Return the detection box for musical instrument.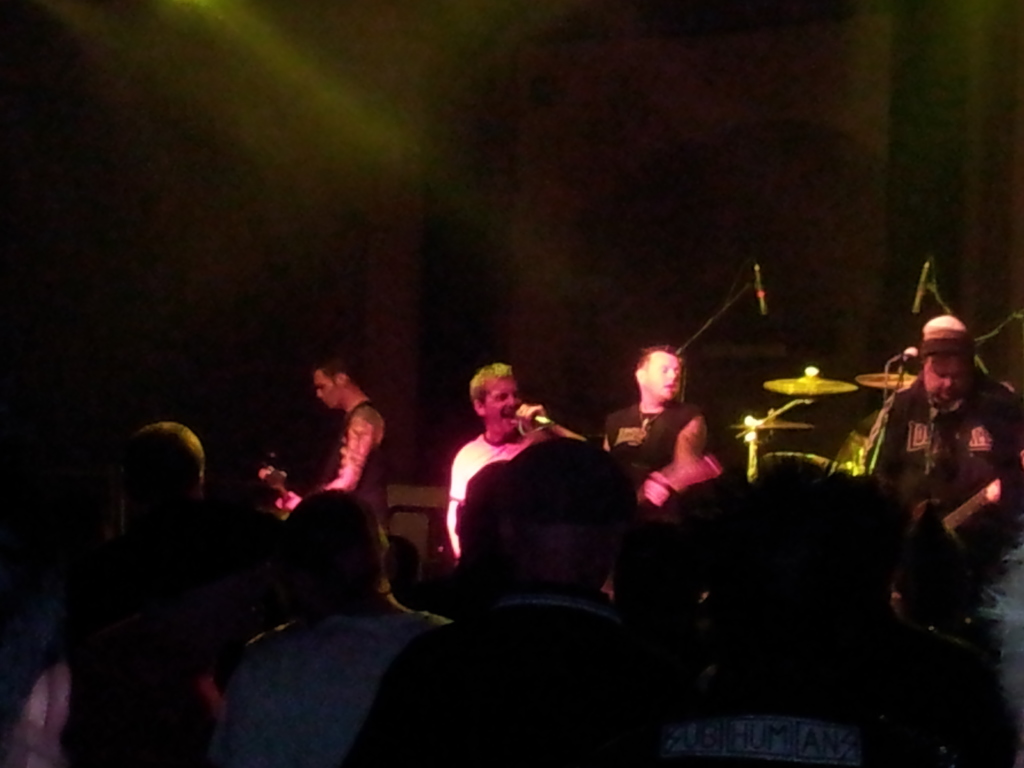
select_region(891, 470, 1005, 606).
